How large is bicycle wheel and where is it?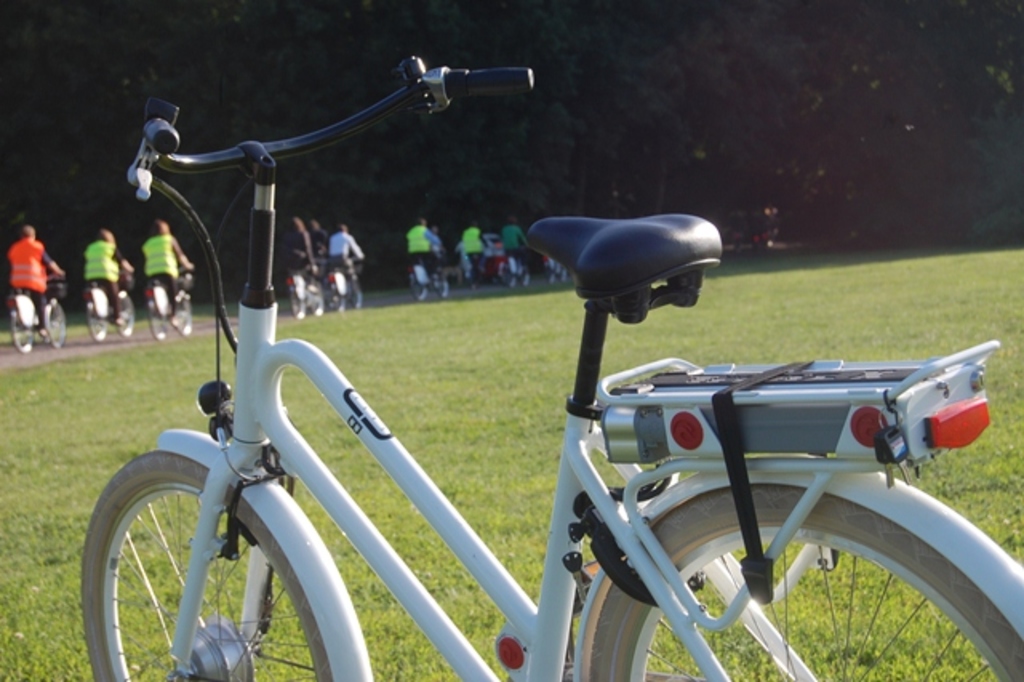
Bounding box: {"x1": 147, "y1": 291, "x2": 166, "y2": 343}.
